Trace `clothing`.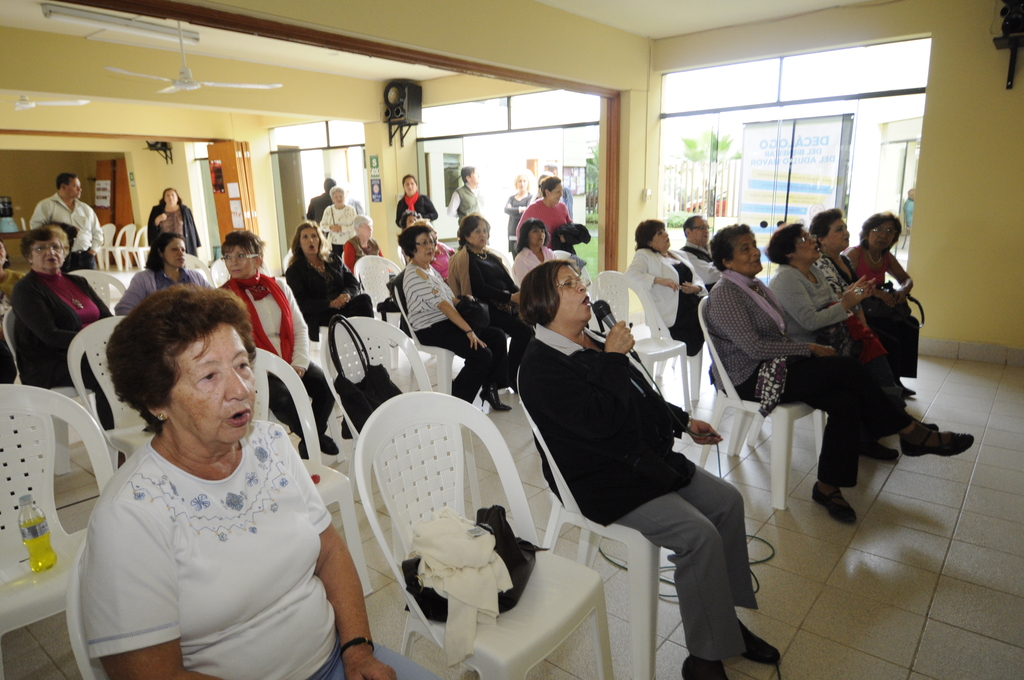
Traced to Rect(402, 260, 506, 407).
